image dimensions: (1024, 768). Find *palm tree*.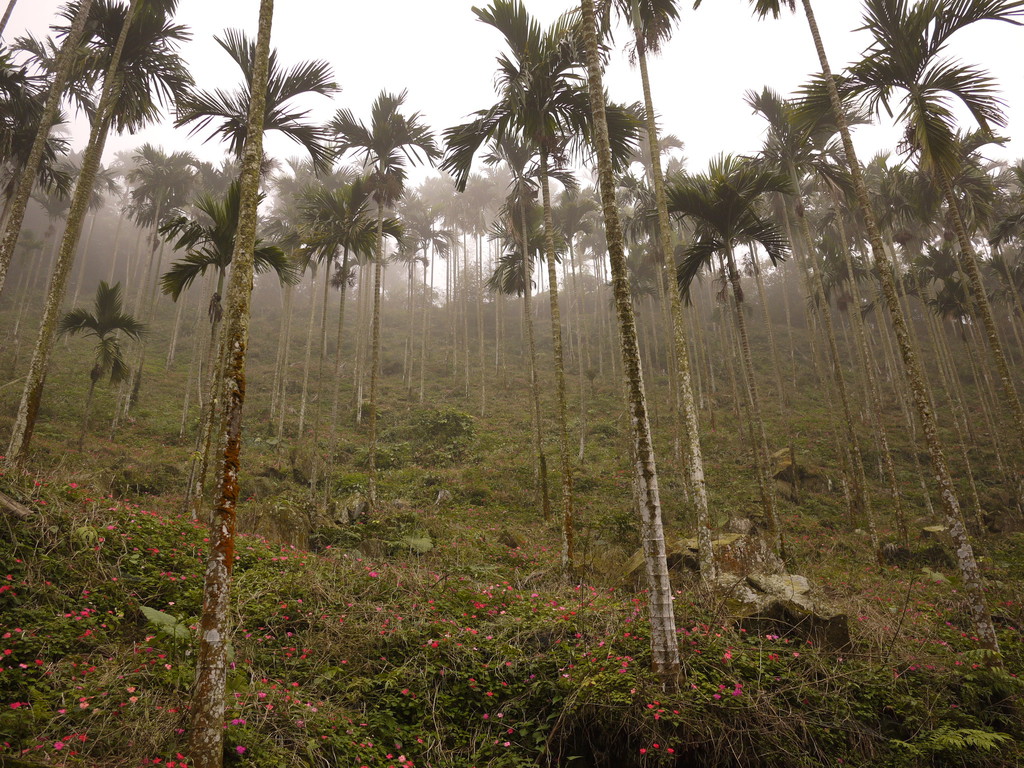
l=876, t=0, r=1023, b=444.
